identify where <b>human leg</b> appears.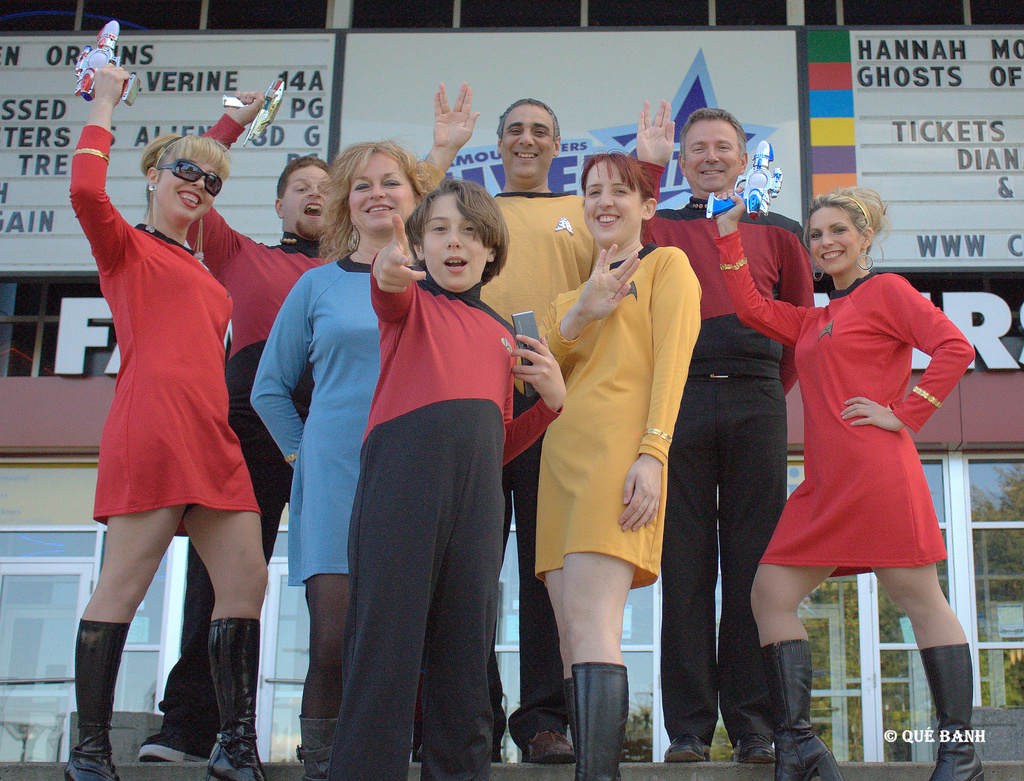
Appears at bbox=(520, 445, 575, 766).
